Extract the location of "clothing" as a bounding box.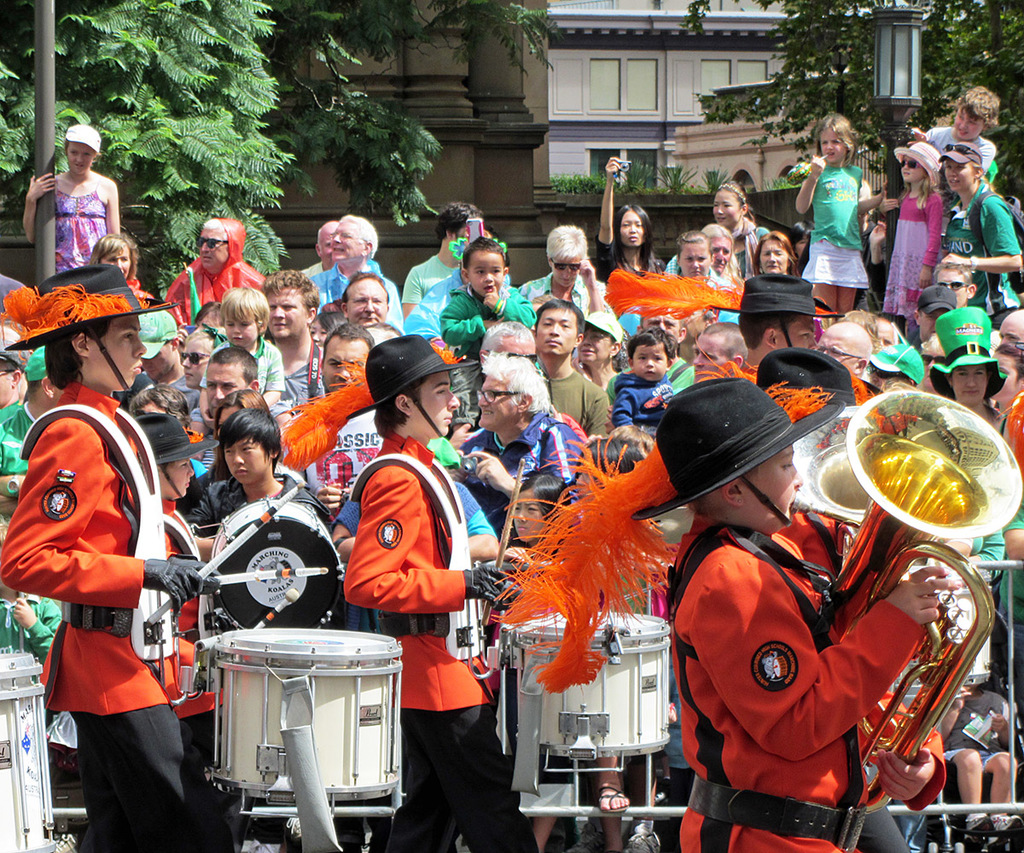
detection(36, 378, 202, 811).
